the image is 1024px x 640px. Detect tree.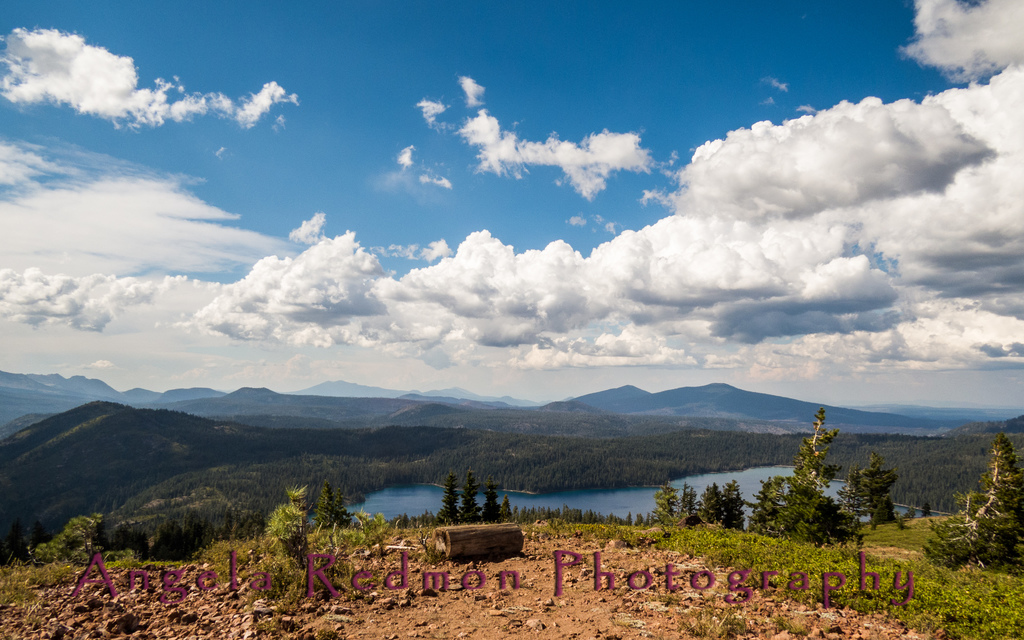
Detection: bbox=[460, 472, 476, 518].
